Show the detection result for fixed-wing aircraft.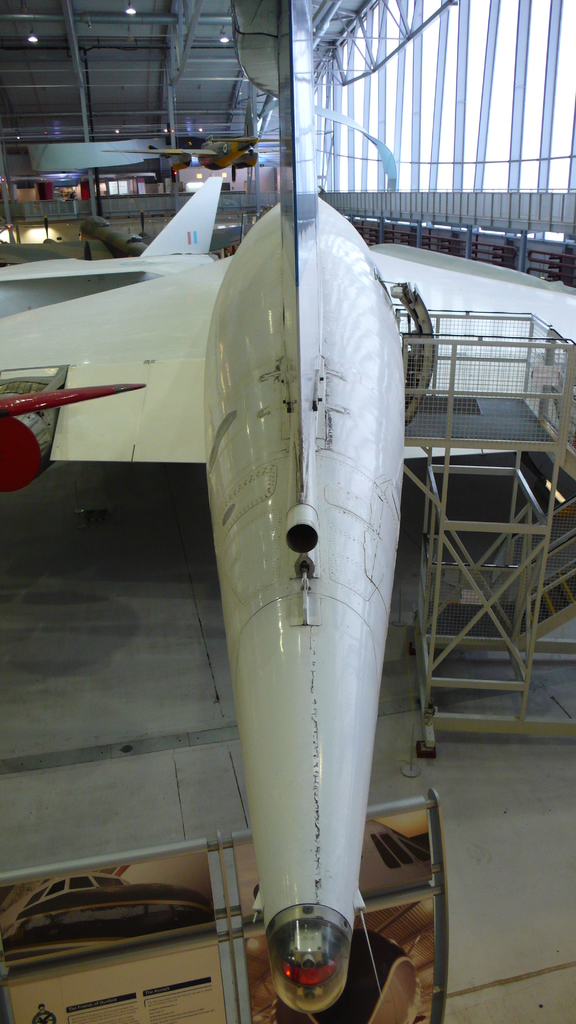
bbox=(0, 0, 575, 1023).
